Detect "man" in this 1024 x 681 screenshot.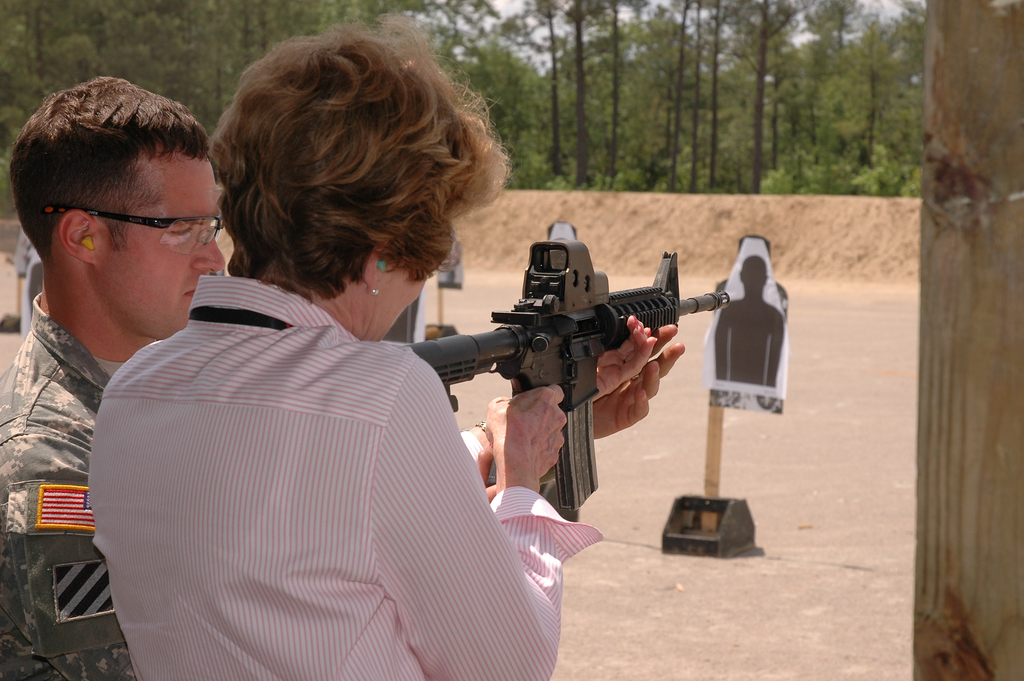
Detection: rect(0, 70, 244, 664).
